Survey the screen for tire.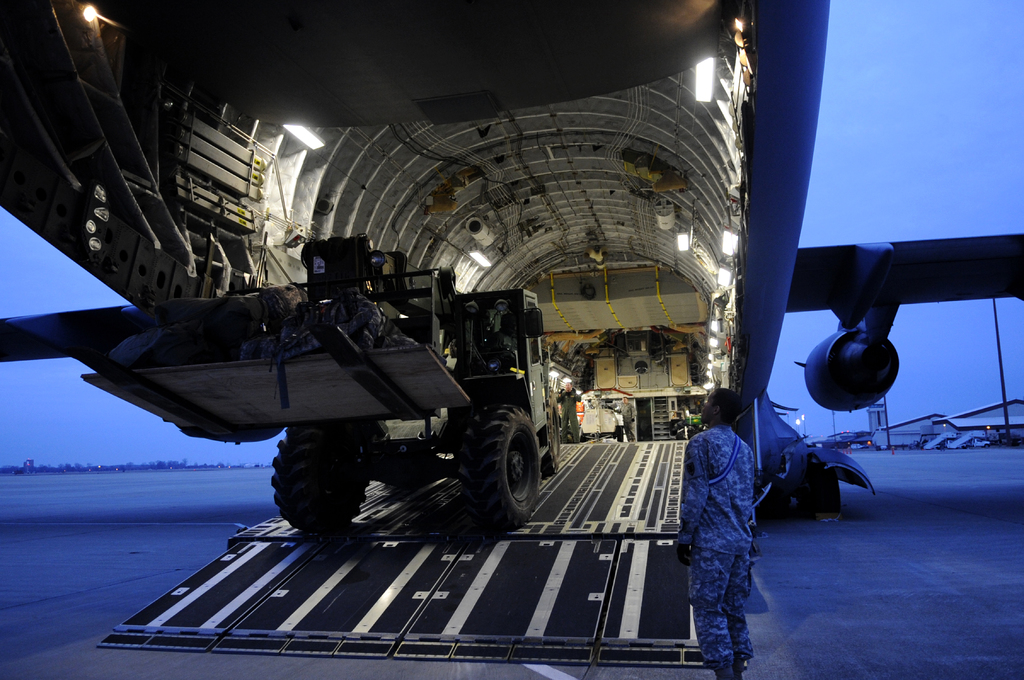
Survey found: [541, 396, 560, 471].
